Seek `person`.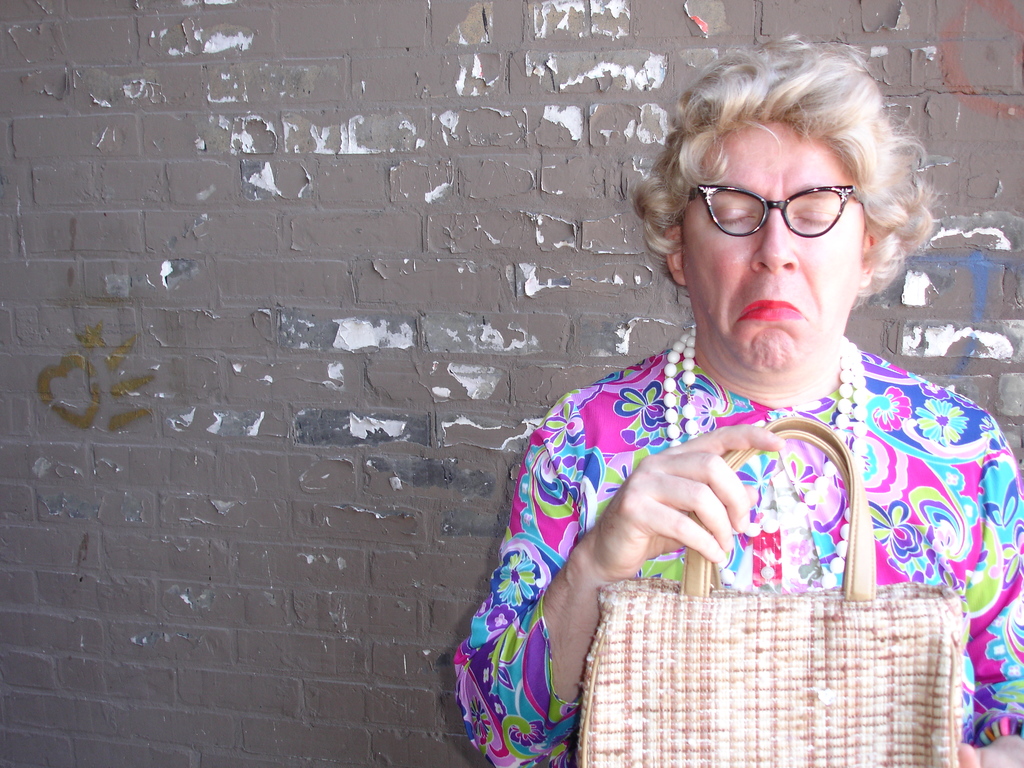
select_region(453, 36, 1023, 767).
